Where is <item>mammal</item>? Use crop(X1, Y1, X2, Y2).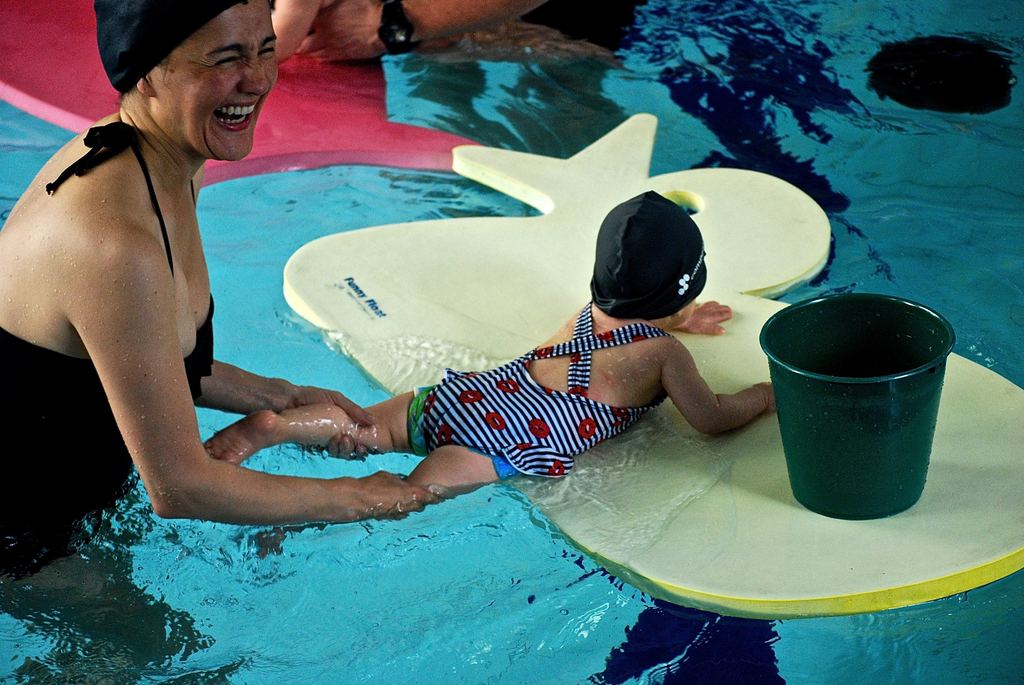
crop(204, 187, 775, 505).
